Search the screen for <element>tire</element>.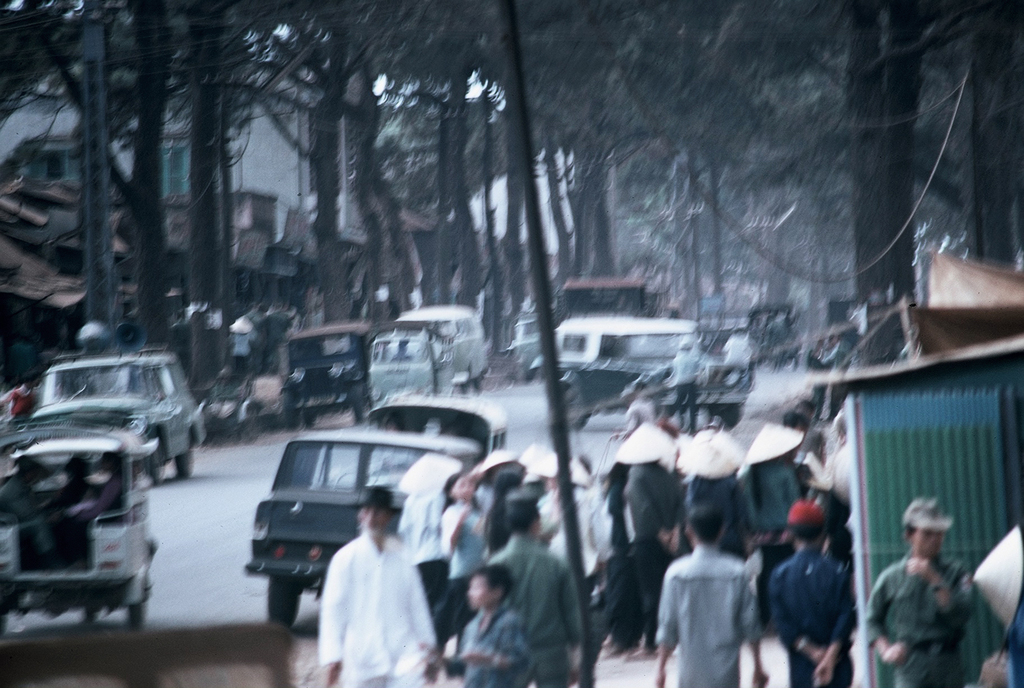
Found at {"left": 132, "top": 573, "right": 154, "bottom": 625}.
